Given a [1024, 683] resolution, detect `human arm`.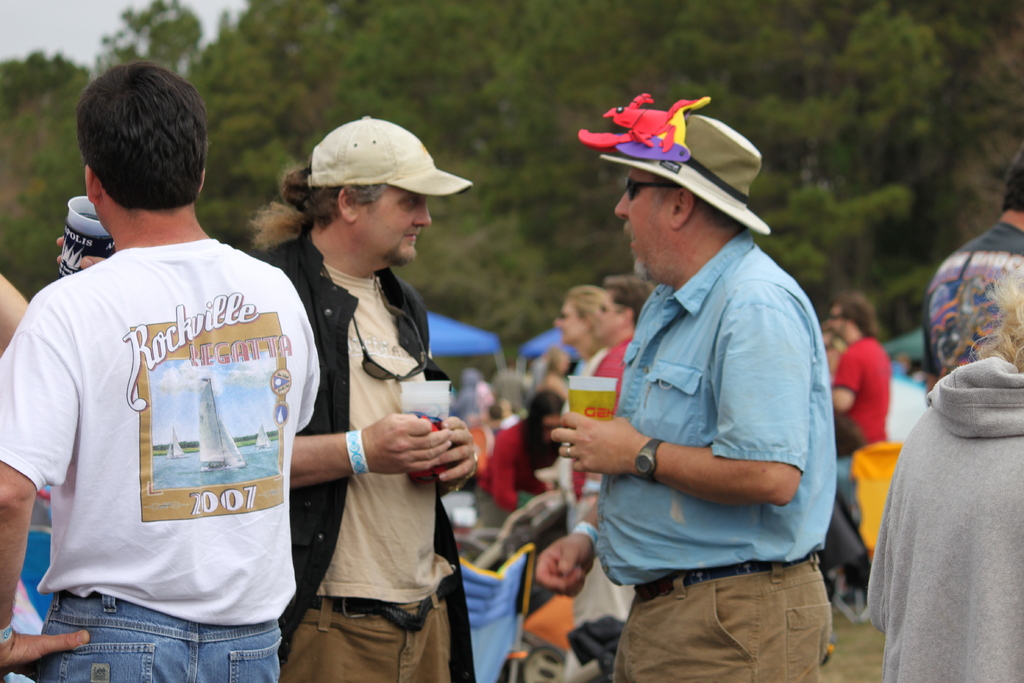
540,521,588,614.
